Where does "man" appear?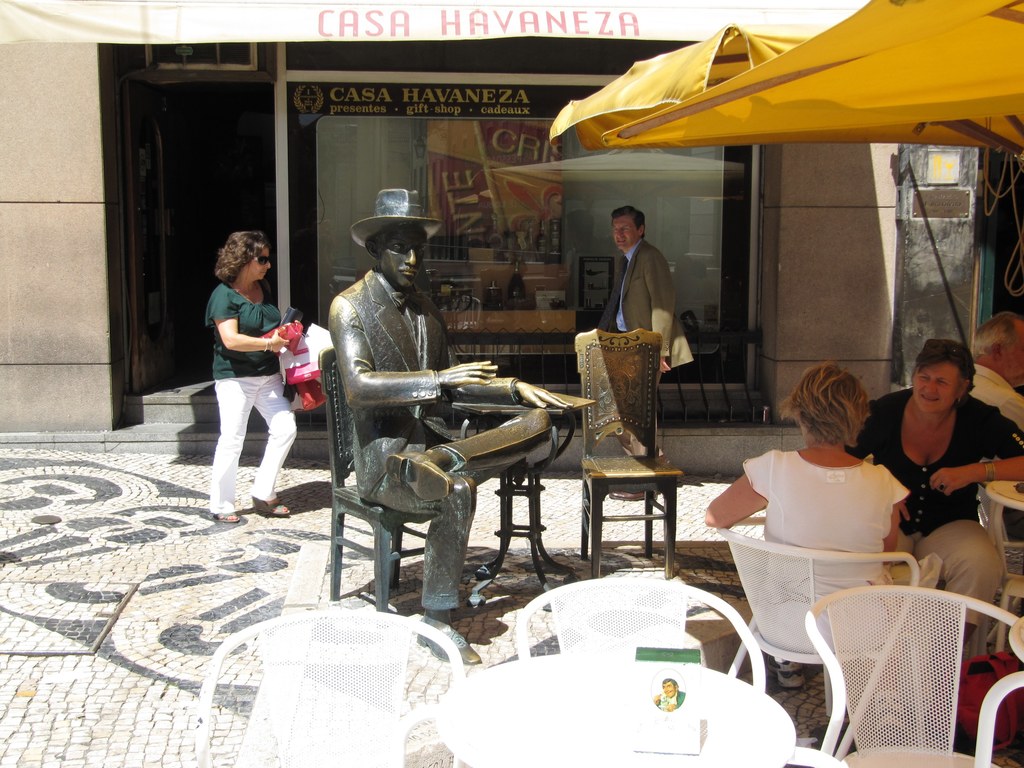
Appears at {"left": 322, "top": 217, "right": 530, "bottom": 614}.
